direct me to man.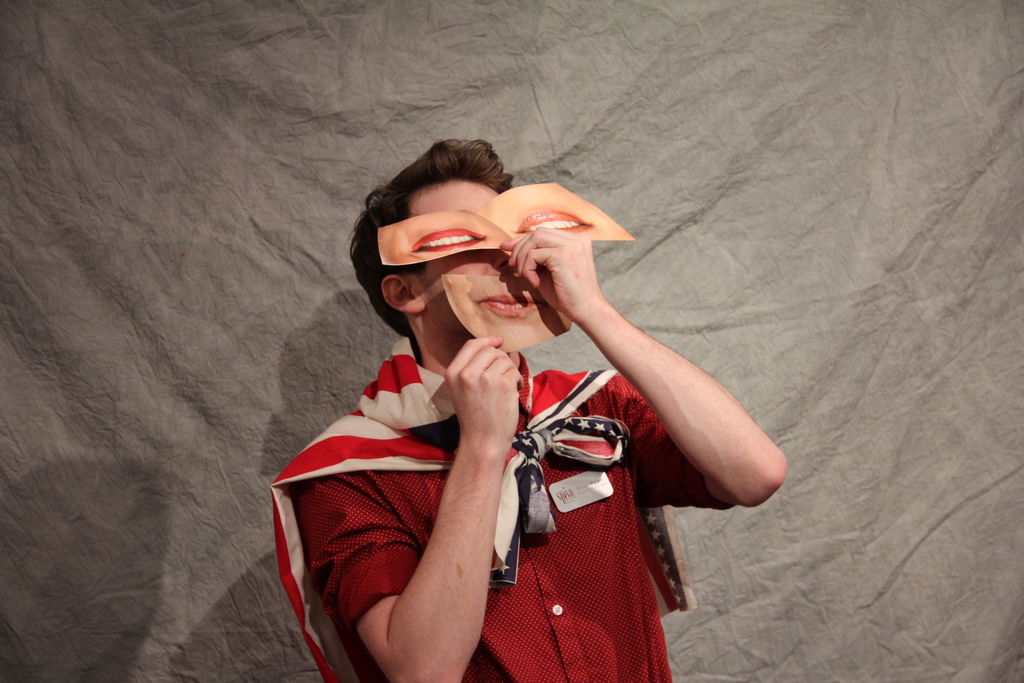
Direction: [268,141,789,682].
